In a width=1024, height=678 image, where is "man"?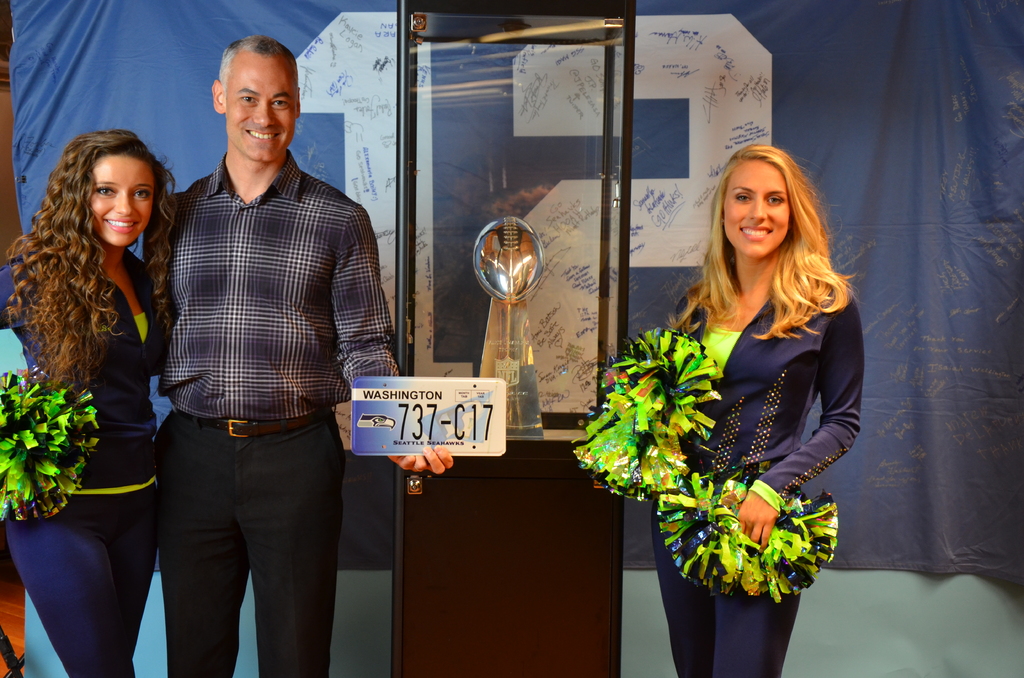
rect(122, 49, 376, 646).
